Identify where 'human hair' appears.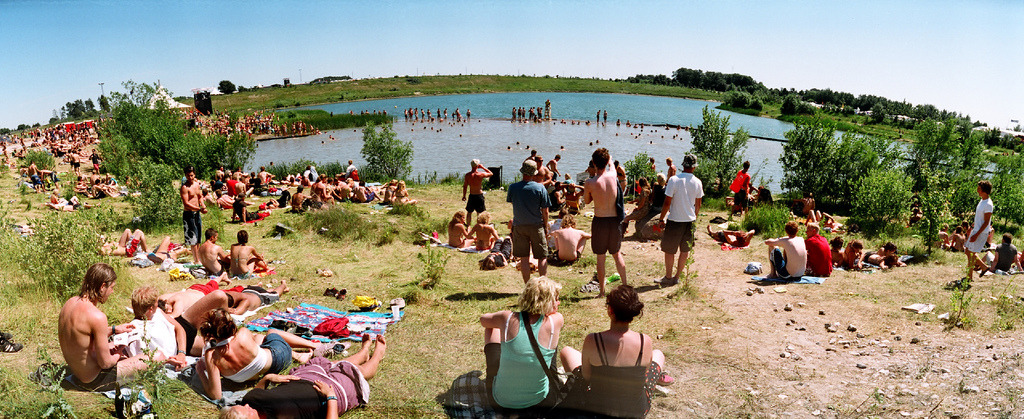
Appears at (942,221,950,231).
